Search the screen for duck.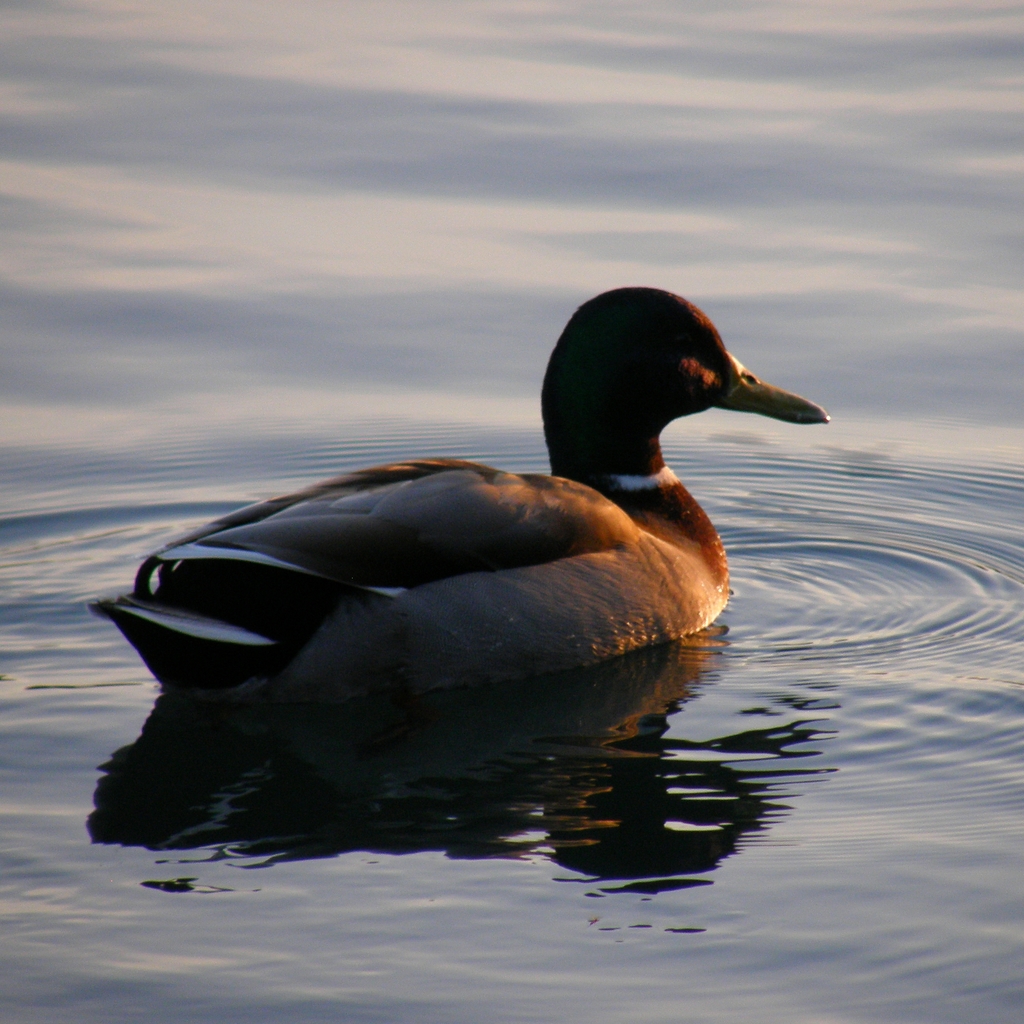
Found at [left=124, top=271, right=849, bottom=764].
